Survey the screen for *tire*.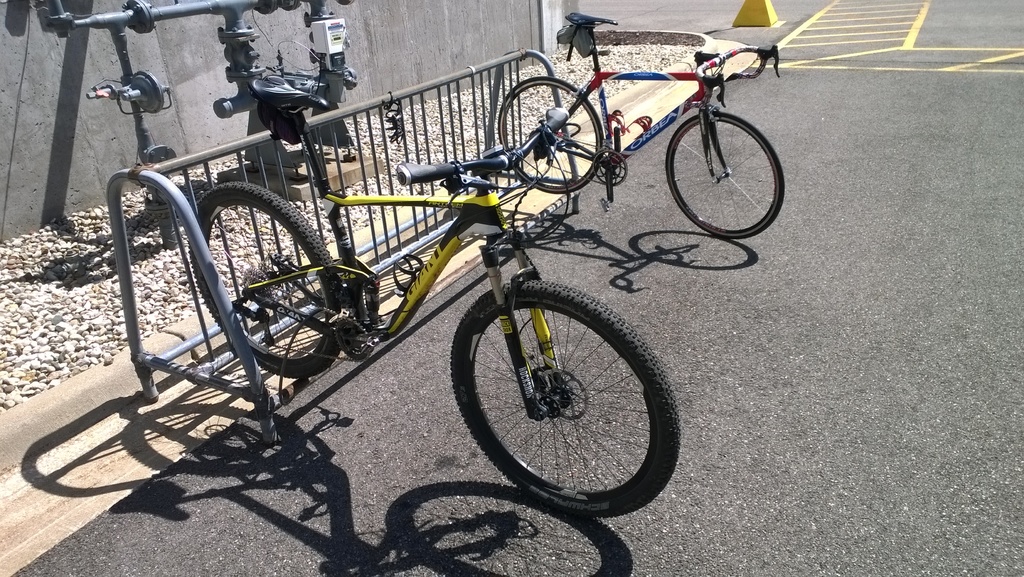
Survey found: 497:75:603:195.
